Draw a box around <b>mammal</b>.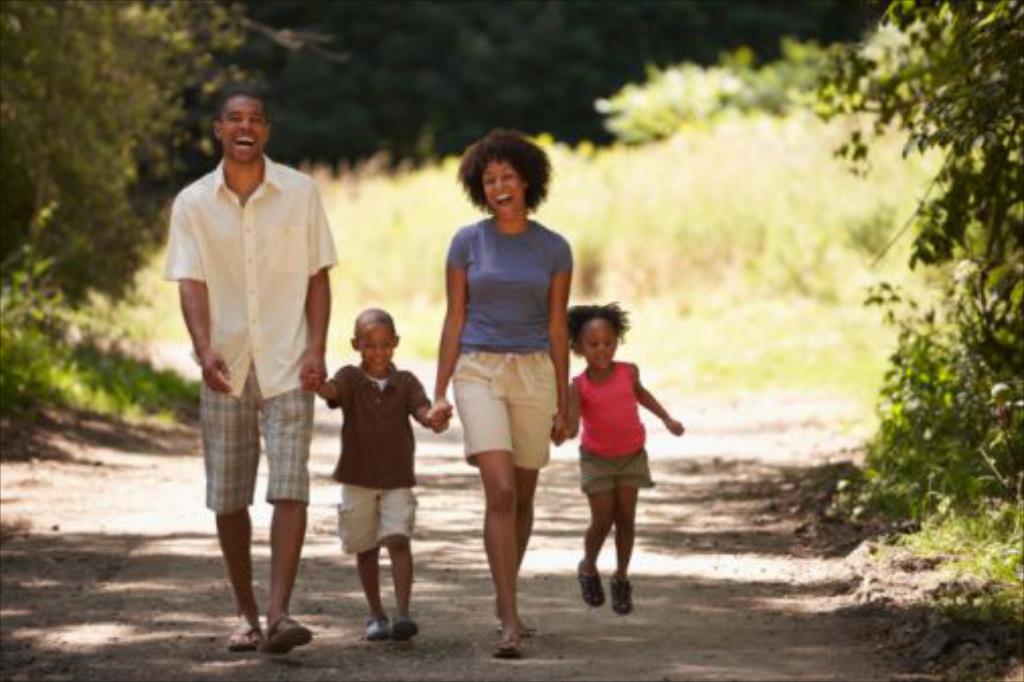
<region>550, 300, 686, 617</region>.
